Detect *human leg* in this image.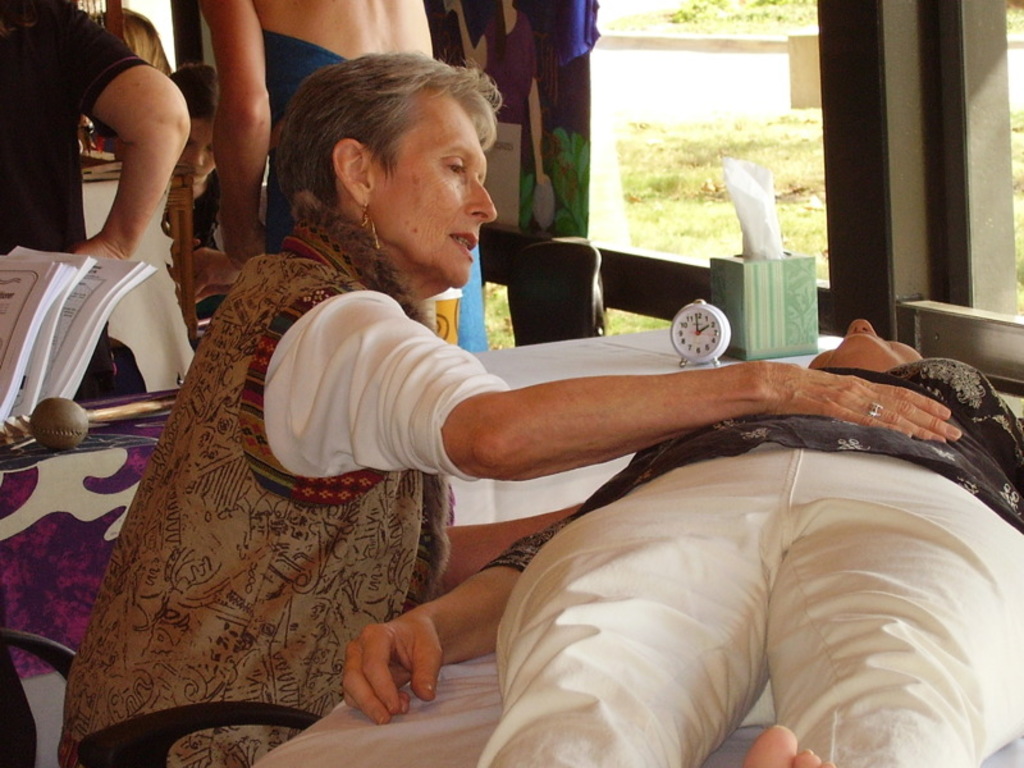
Detection: (748, 420, 1023, 767).
